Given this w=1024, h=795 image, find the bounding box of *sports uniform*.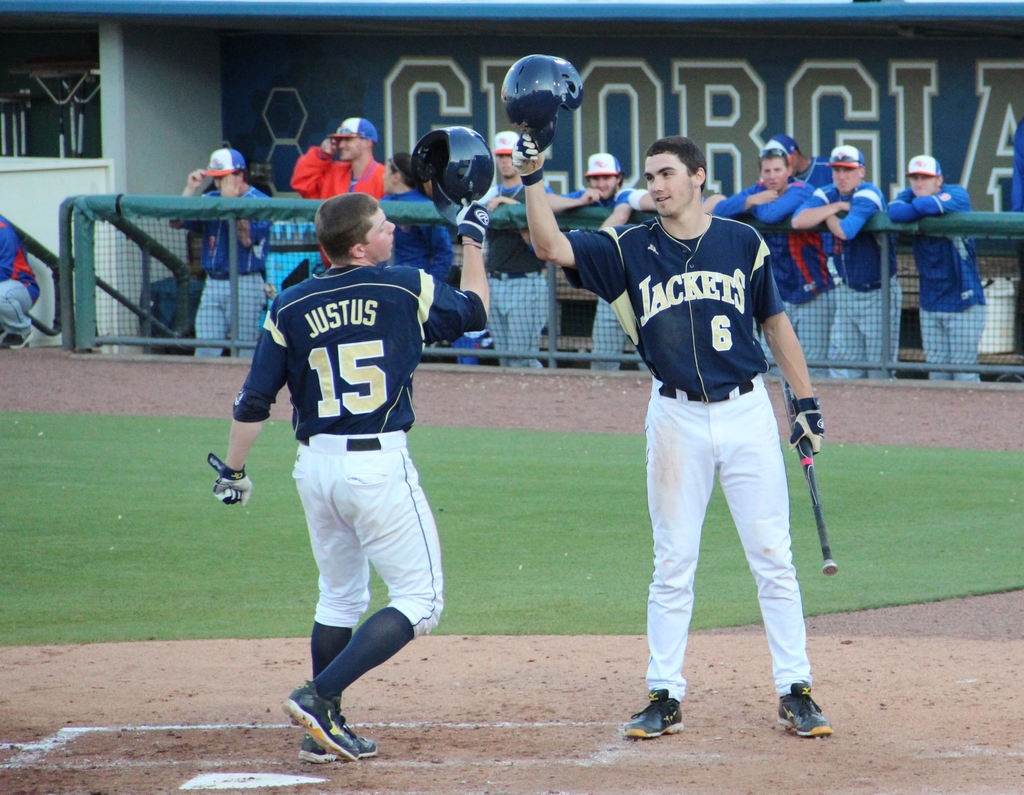
609, 204, 842, 733.
